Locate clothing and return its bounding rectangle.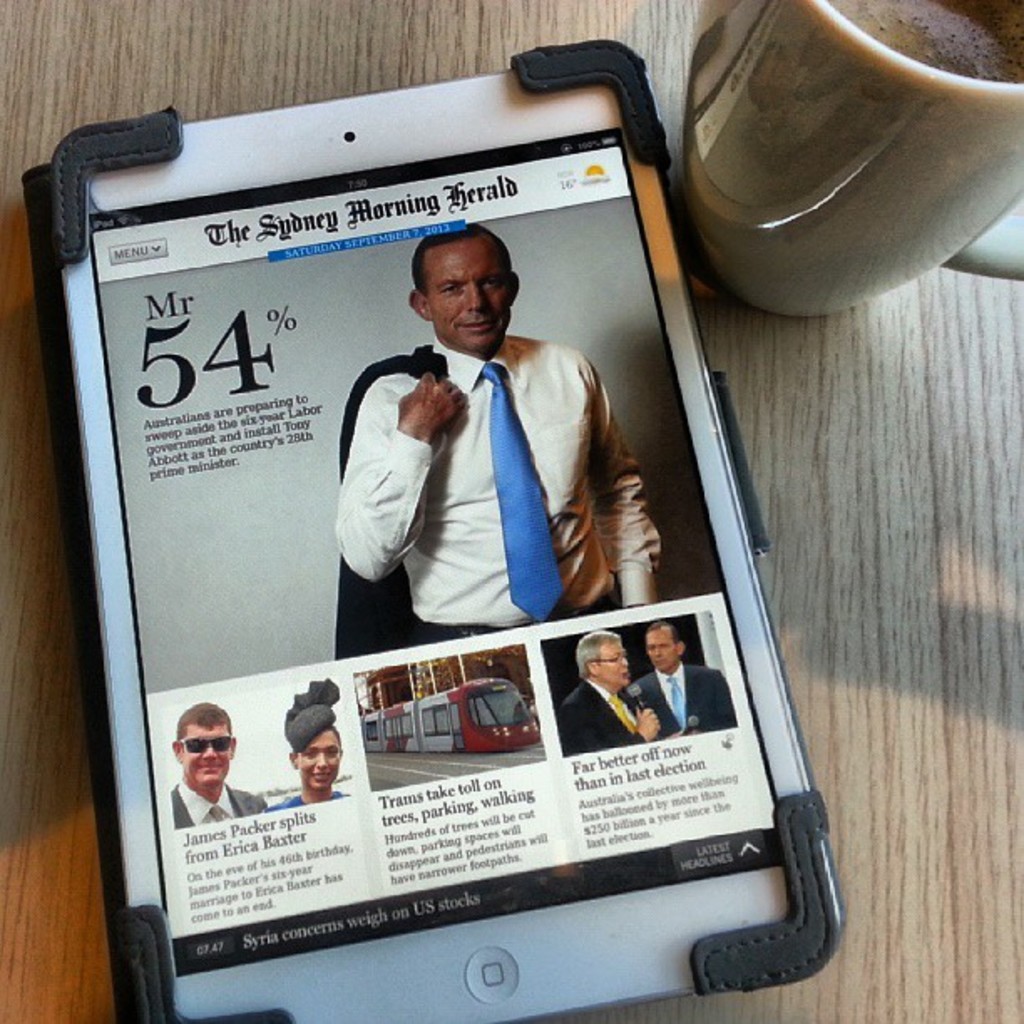
l=266, t=783, r=355, b=815.
